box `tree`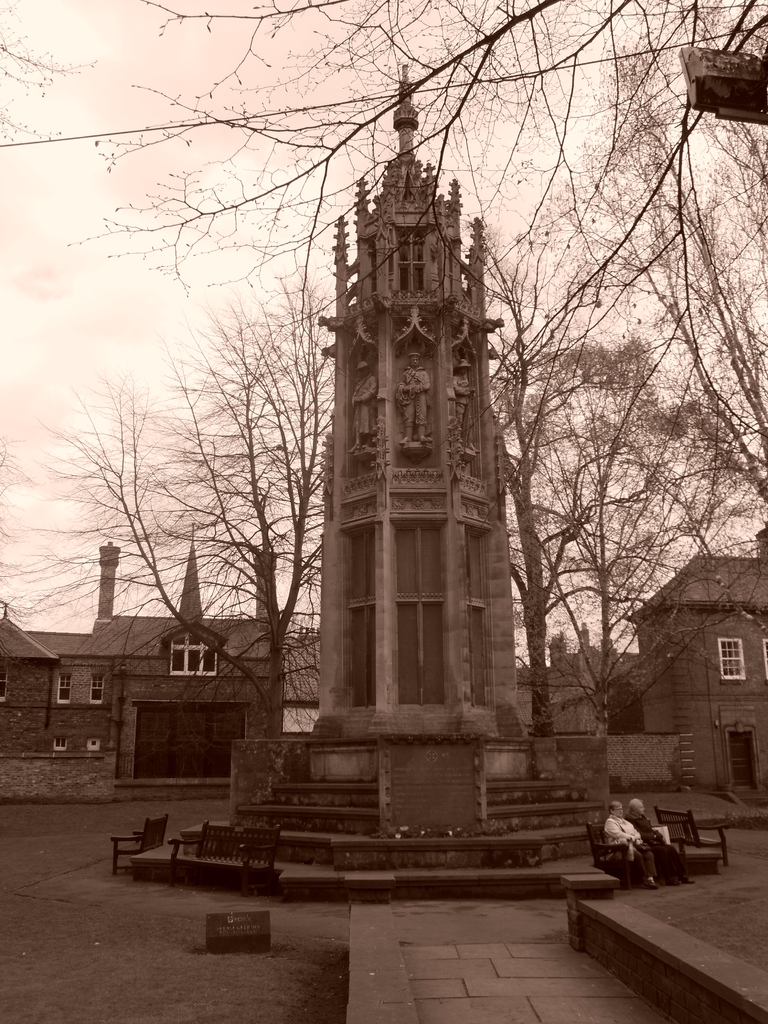
(left=42, top=227, right=370, bottom=796)
